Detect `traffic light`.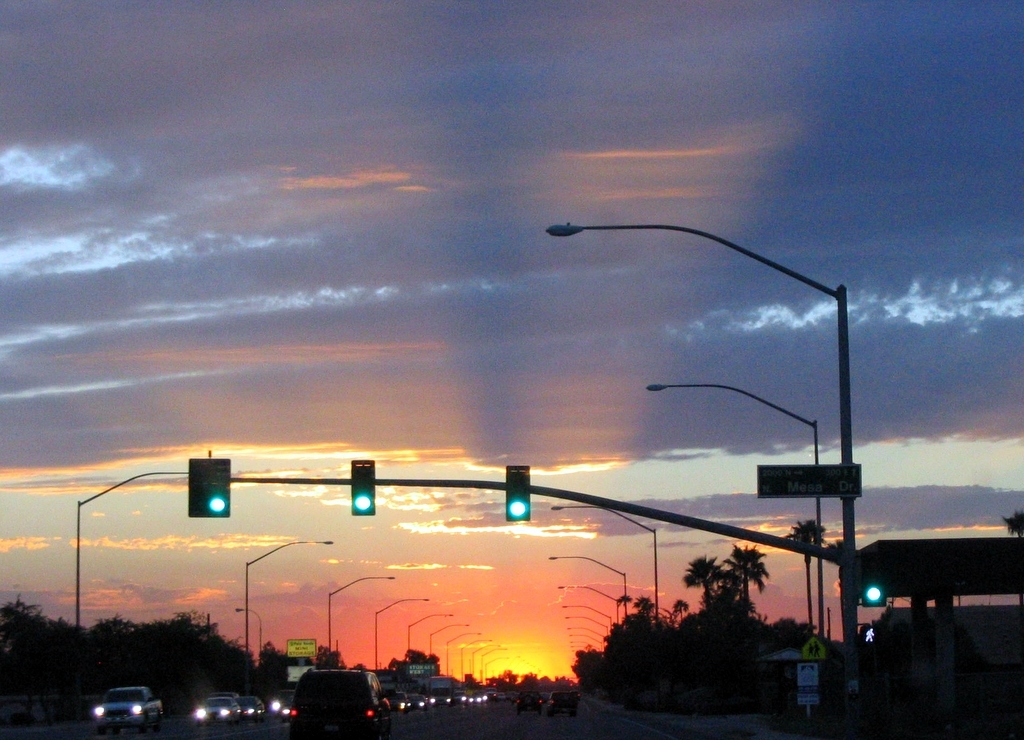
Detected at (188, 456, 232, 516).
